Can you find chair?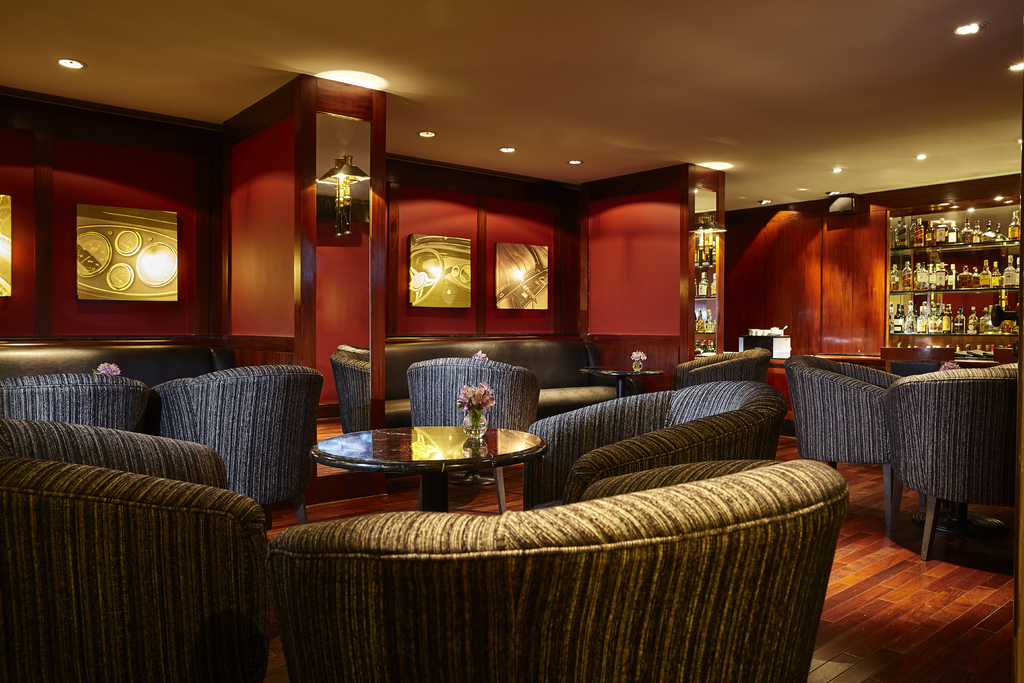
Yes, bounding box: x1=147, y1=366, x2=323, y2=516.
